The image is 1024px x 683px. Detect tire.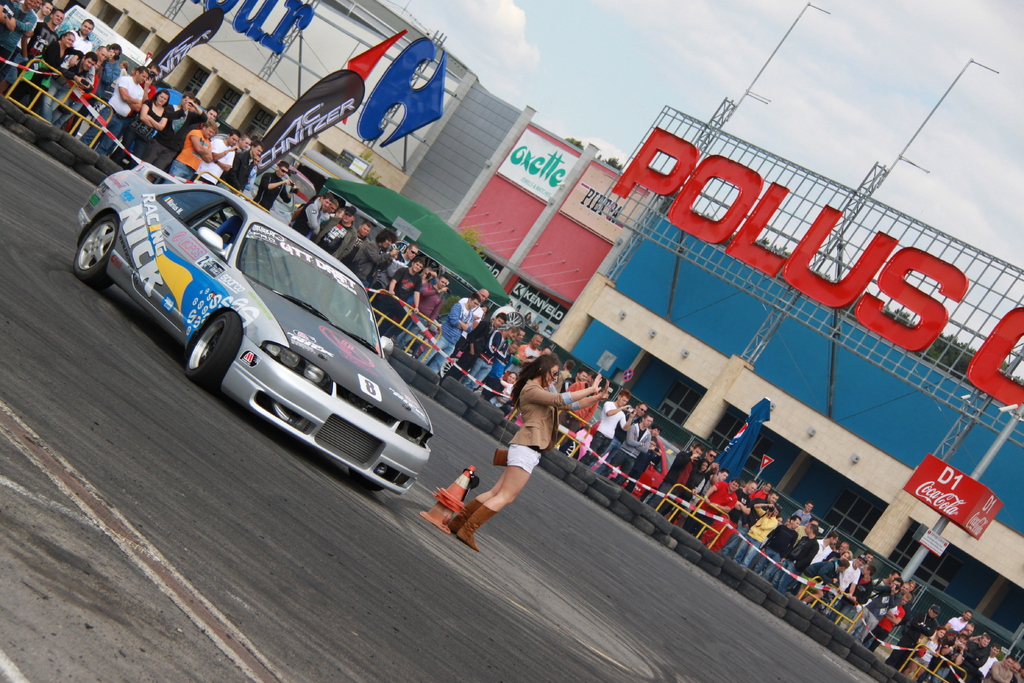
Detection: l=71, t=219, r=122, b=290.
